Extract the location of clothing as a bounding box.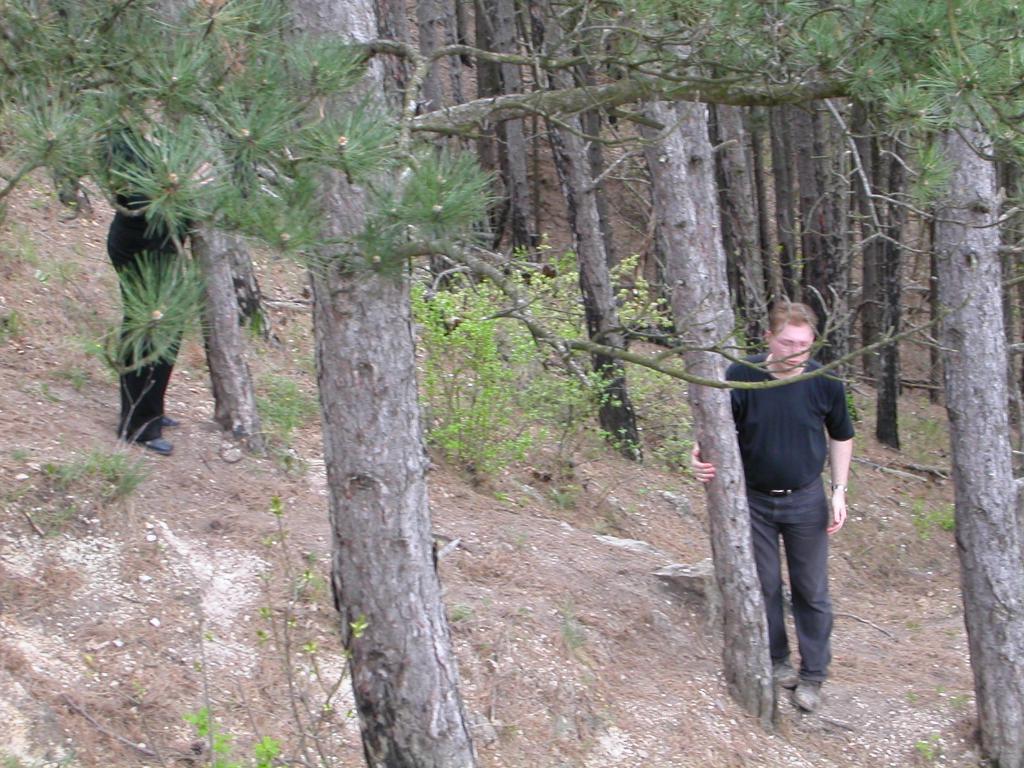
(721,288,861,682).
